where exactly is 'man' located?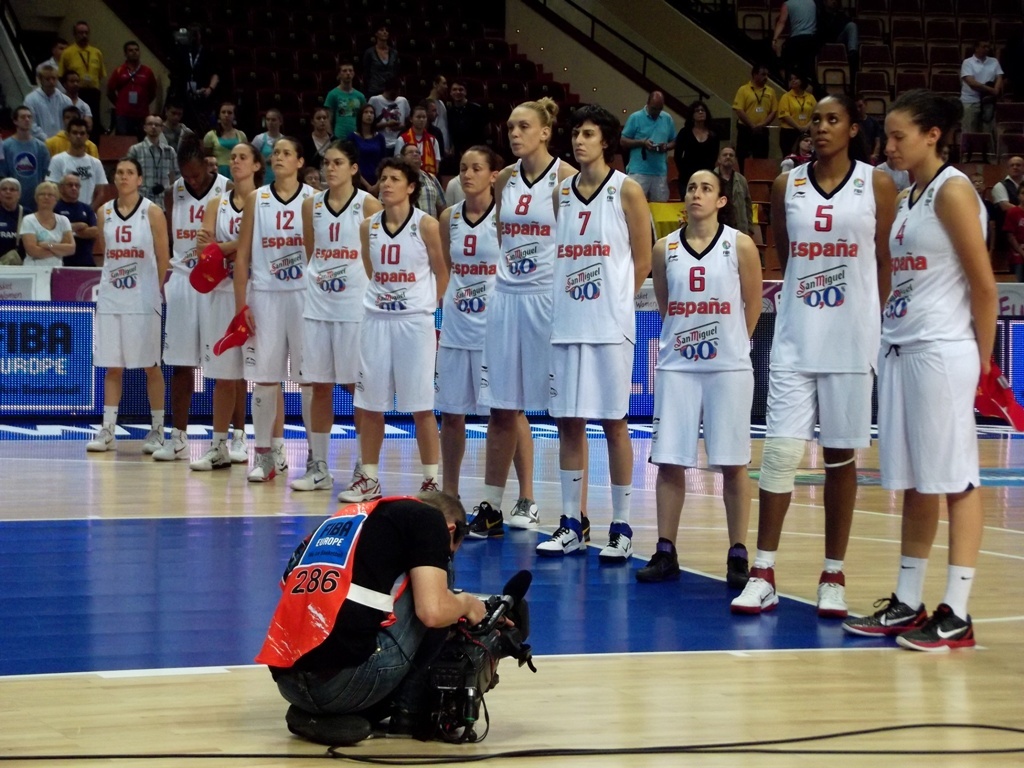
Its bounding box is [954,39,1006,160].
